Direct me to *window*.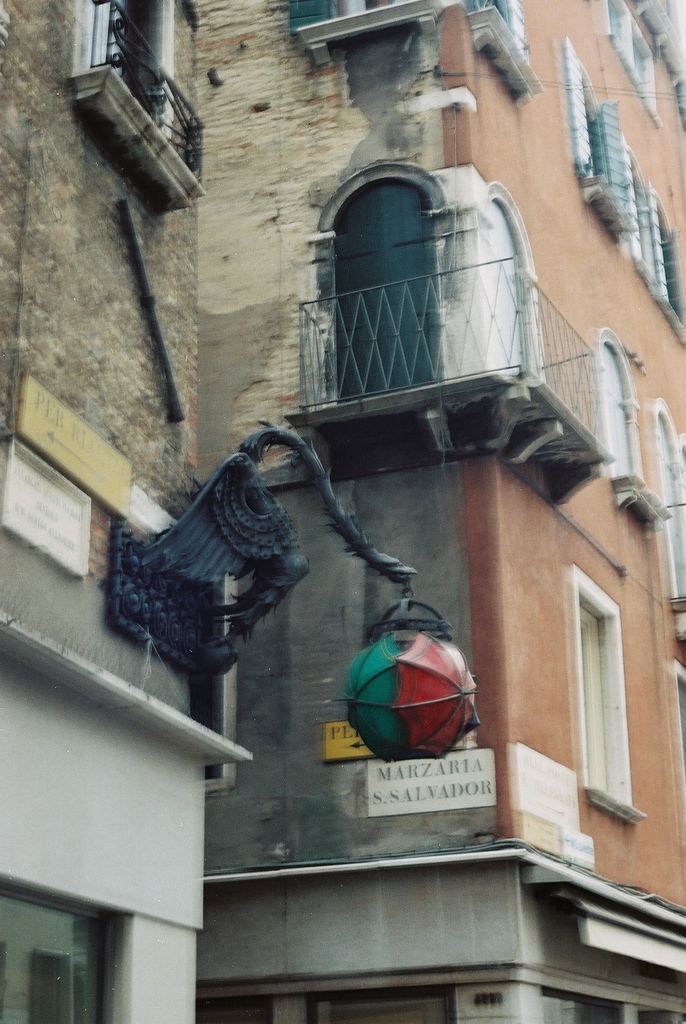
Direction: bbox(608, 355, 634, 484).
